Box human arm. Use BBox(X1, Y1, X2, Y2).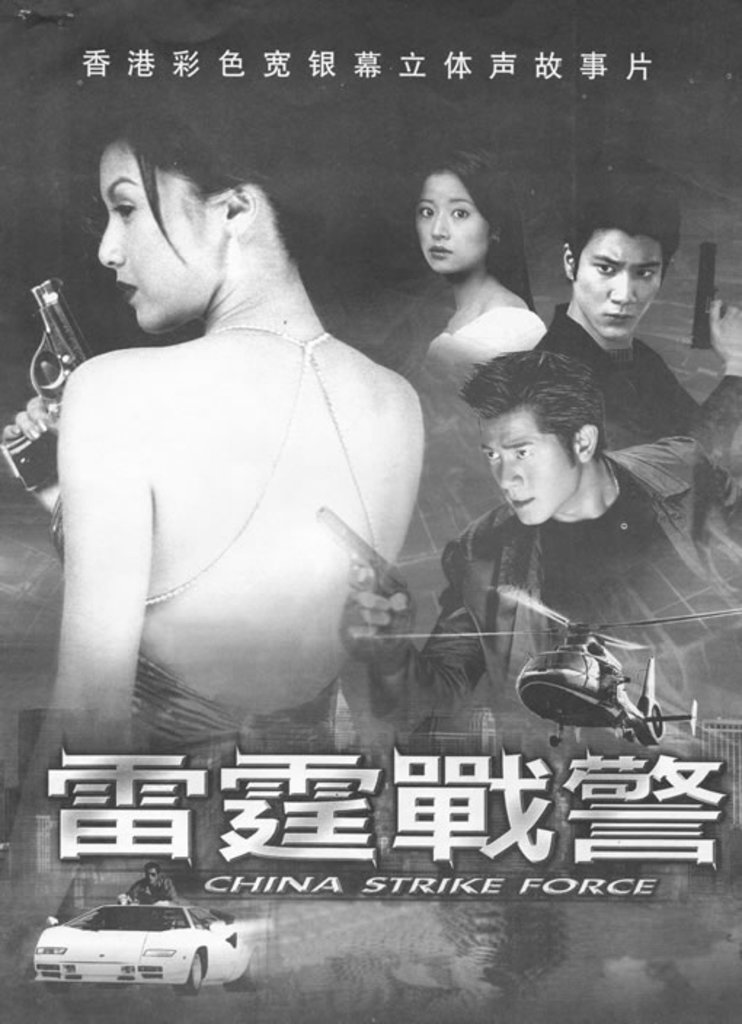
BBox(129, 879, 144, 905).
